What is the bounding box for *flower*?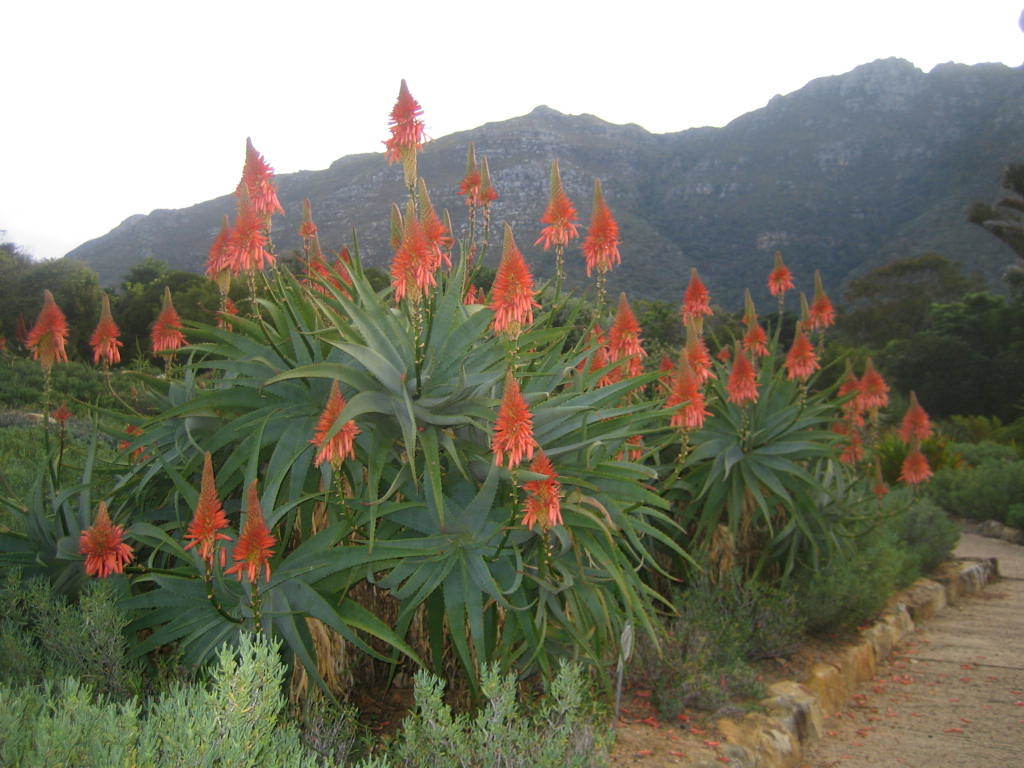
[612,338,644,462].
